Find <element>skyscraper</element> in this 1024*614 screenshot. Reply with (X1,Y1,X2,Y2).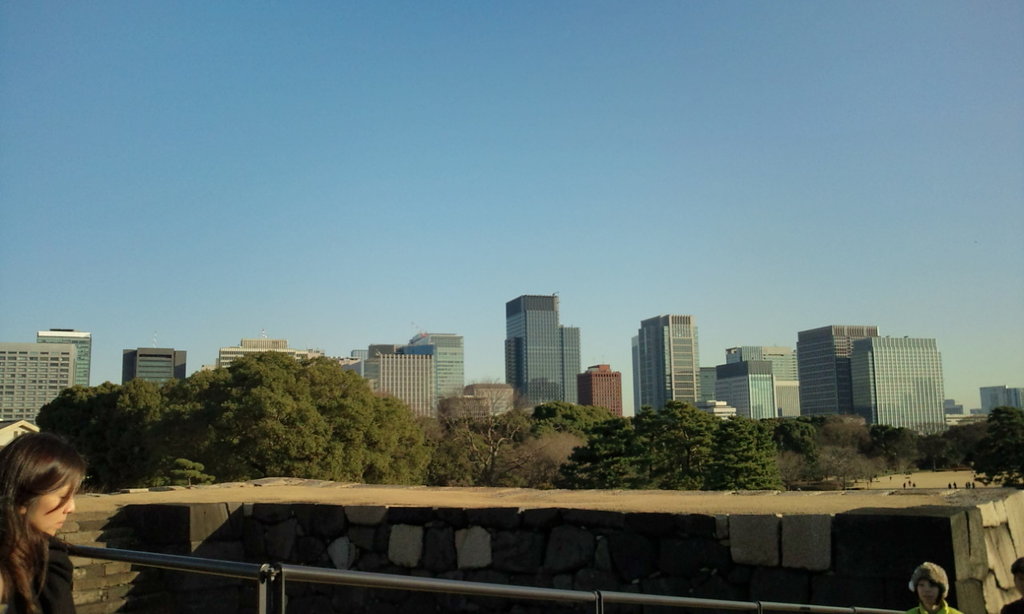
(414,331,475,427).
